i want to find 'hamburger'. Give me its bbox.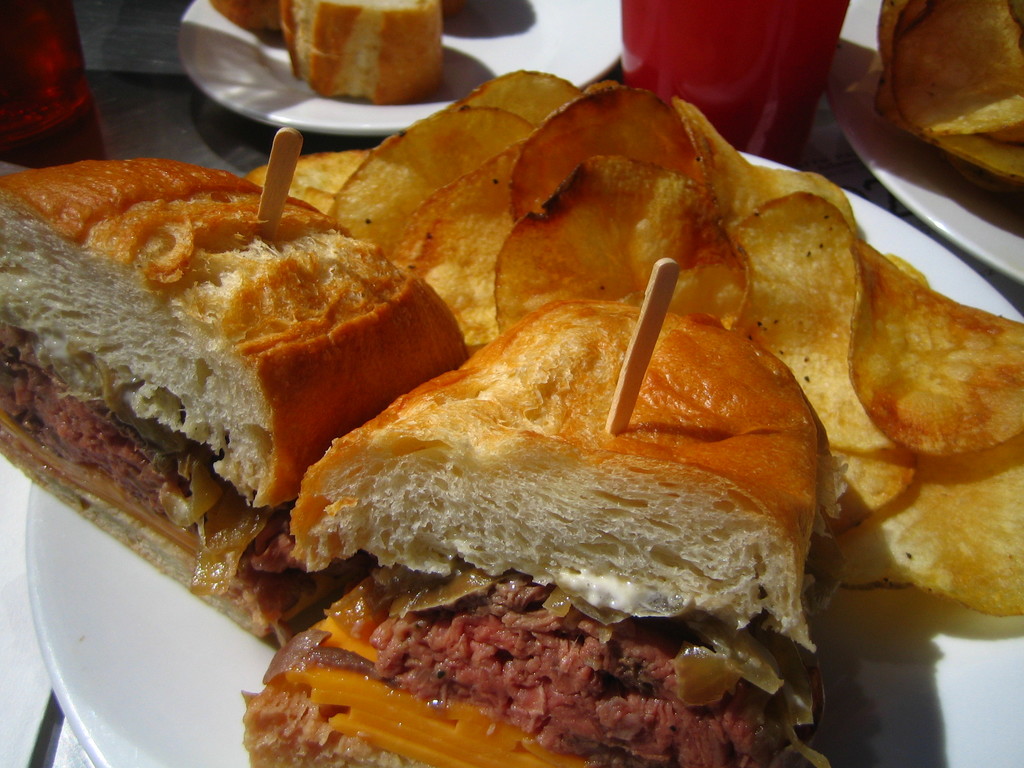
pyautogui.locateOnScreen(0, 159, 467, 648).
